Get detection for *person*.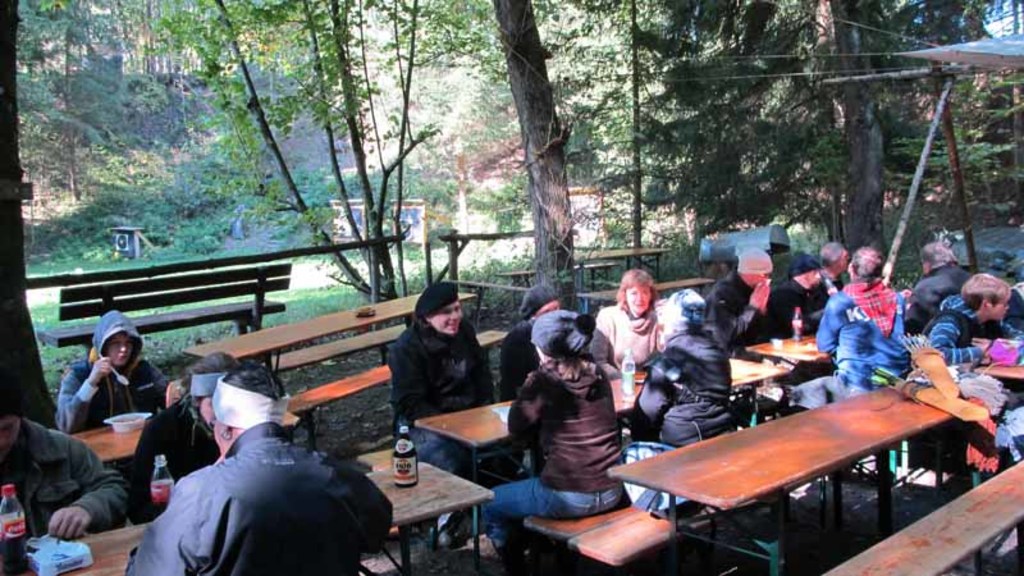
Detection: l=124, t=346, r=227, b=530.
